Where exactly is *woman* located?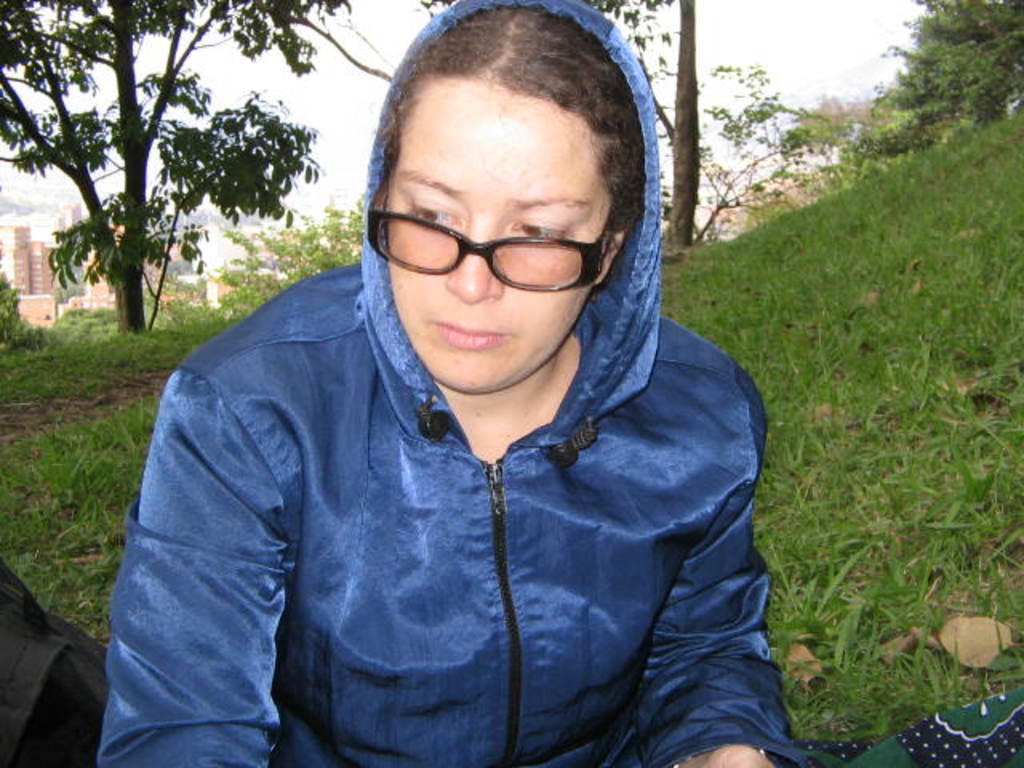
Its bounding box is box=[24, 53, 853, 762].
